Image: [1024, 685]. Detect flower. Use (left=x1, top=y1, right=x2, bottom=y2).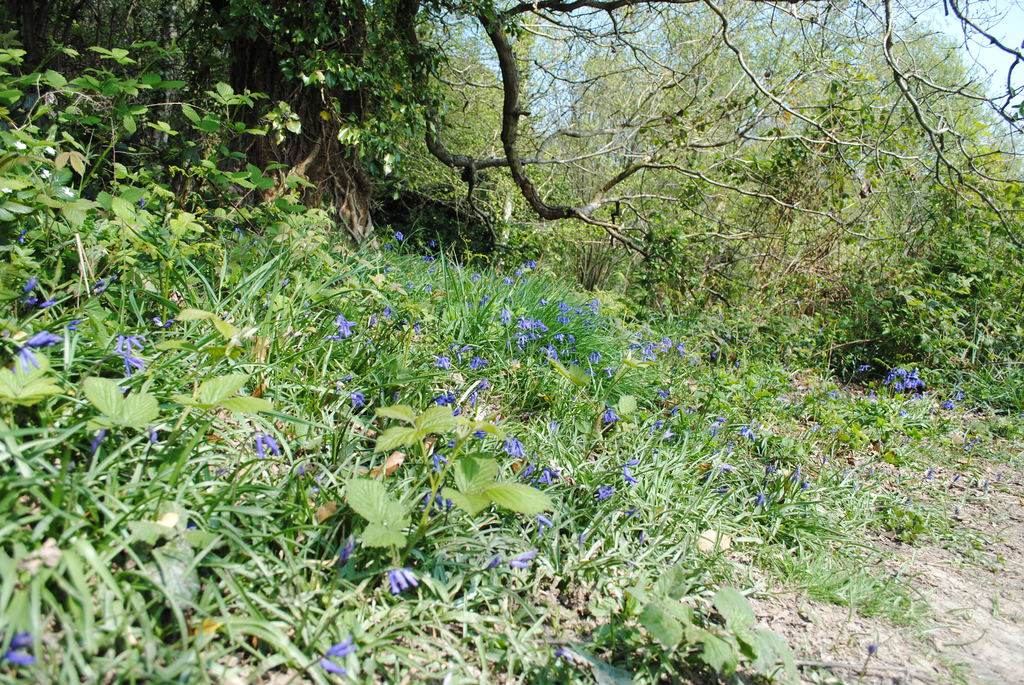
(left=887, top=364, right=924, bottom=394).
